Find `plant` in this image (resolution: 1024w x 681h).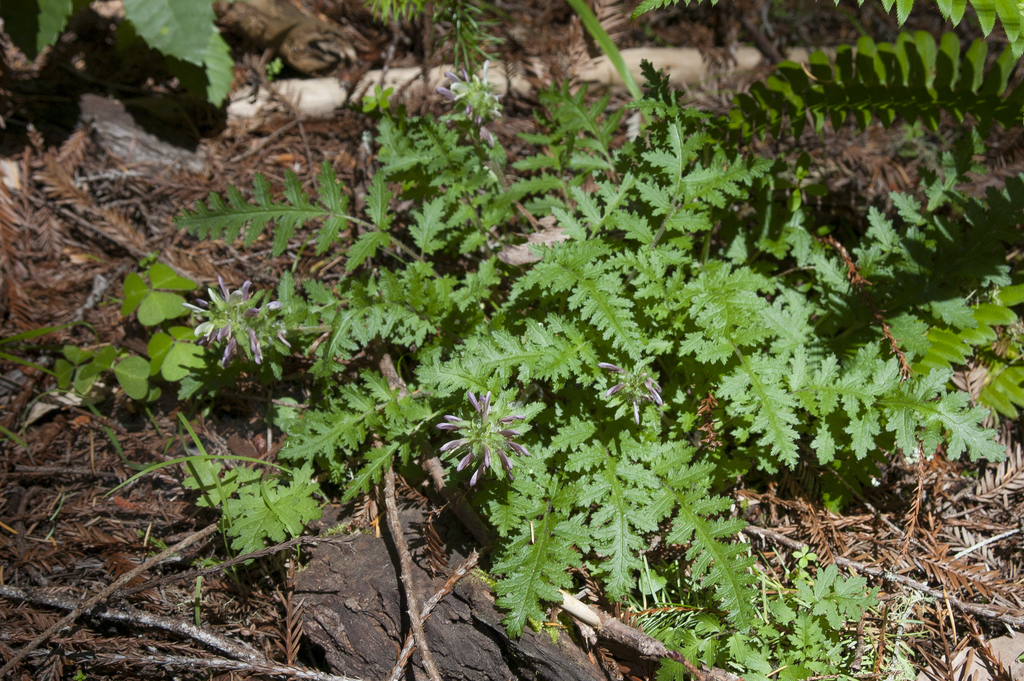
(x1=628, y1=0, x2=1023, y2=142).
